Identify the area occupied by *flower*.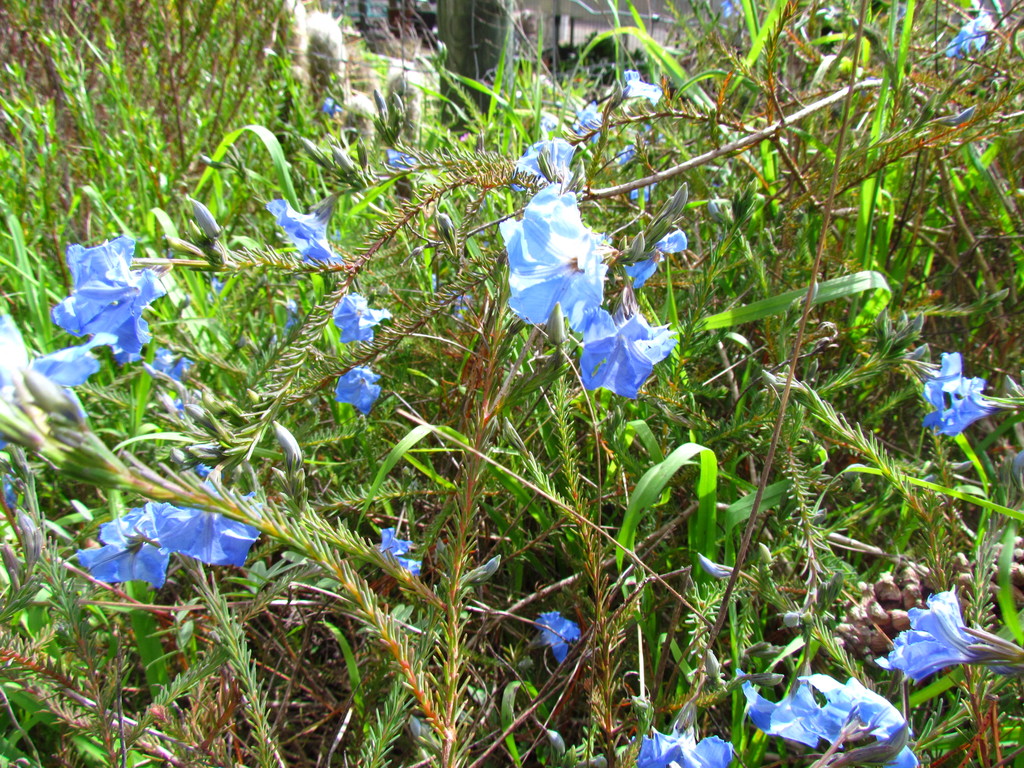
Area: 534:610:584:660.
